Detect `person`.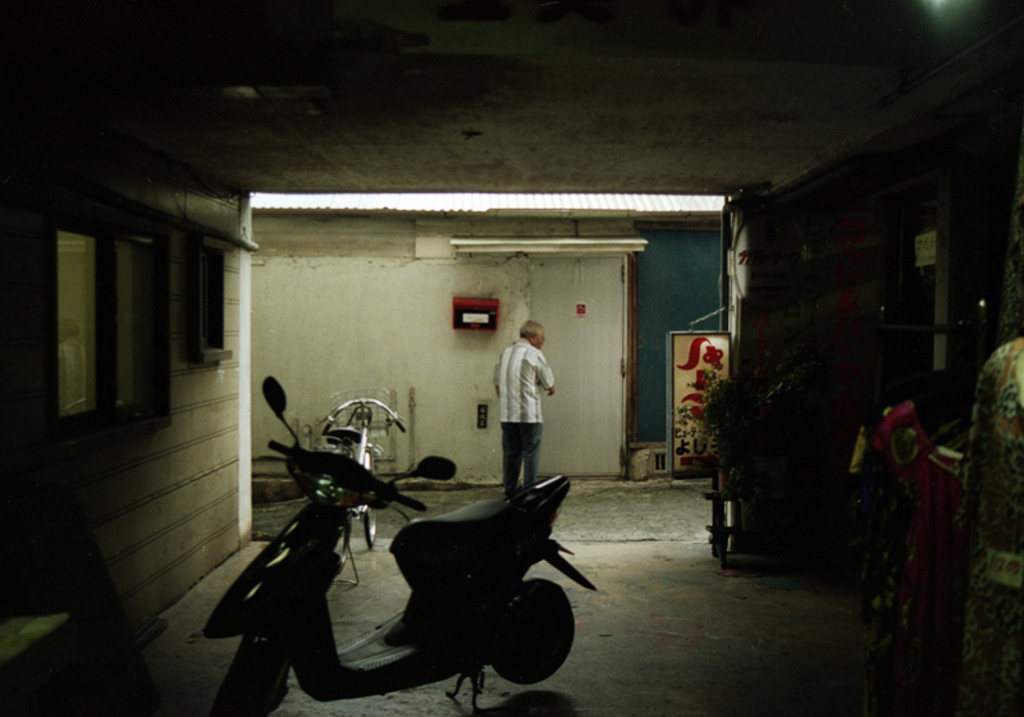
Detected at (493,318,557,489).
